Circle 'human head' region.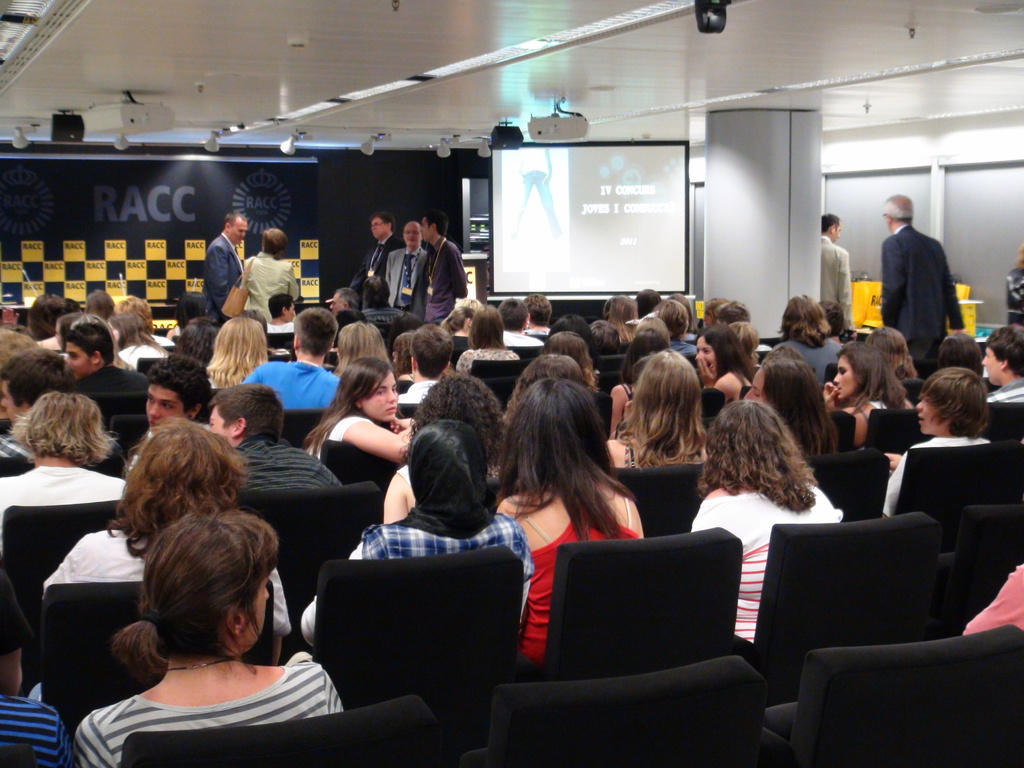
Region: [116, 495, 295, 683].
